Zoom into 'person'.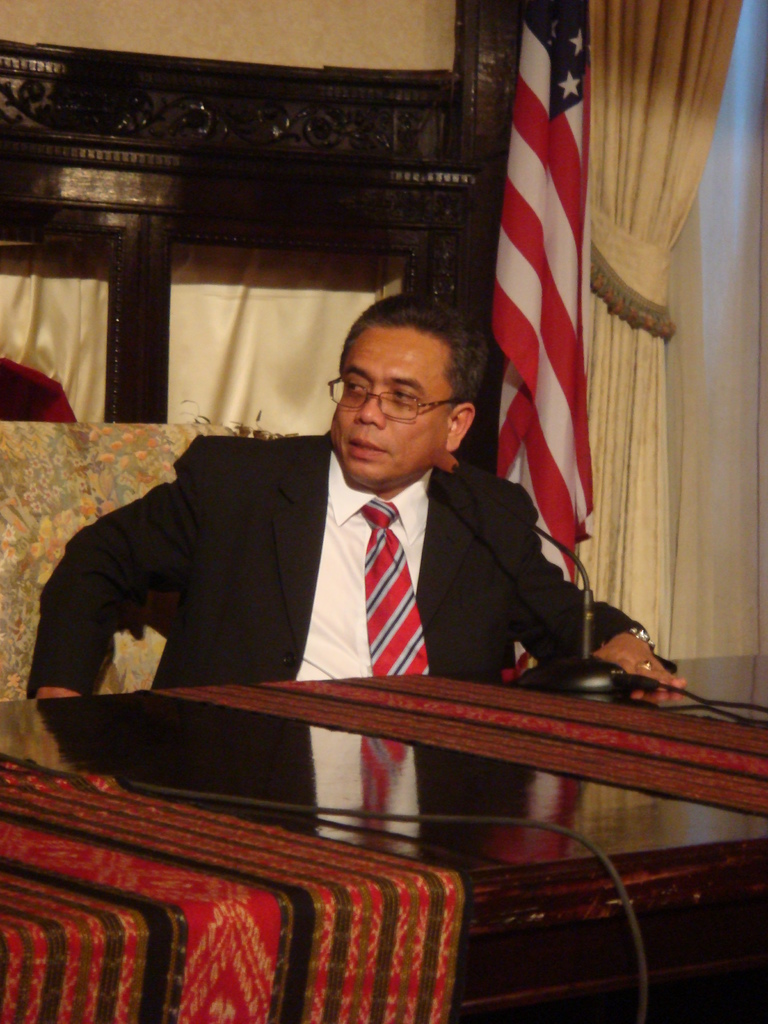
Zoom target: [32, 291, 686, 695].
